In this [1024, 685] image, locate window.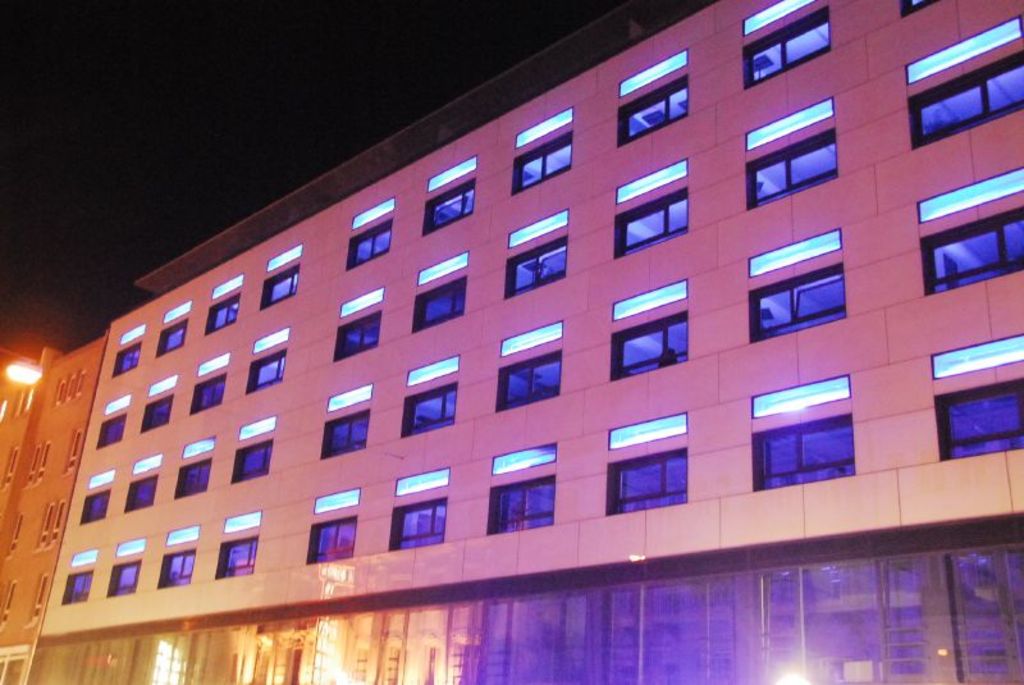
Bounding box: {"left": 613, "top": 279, "right": 687, "bottom": 320}.
